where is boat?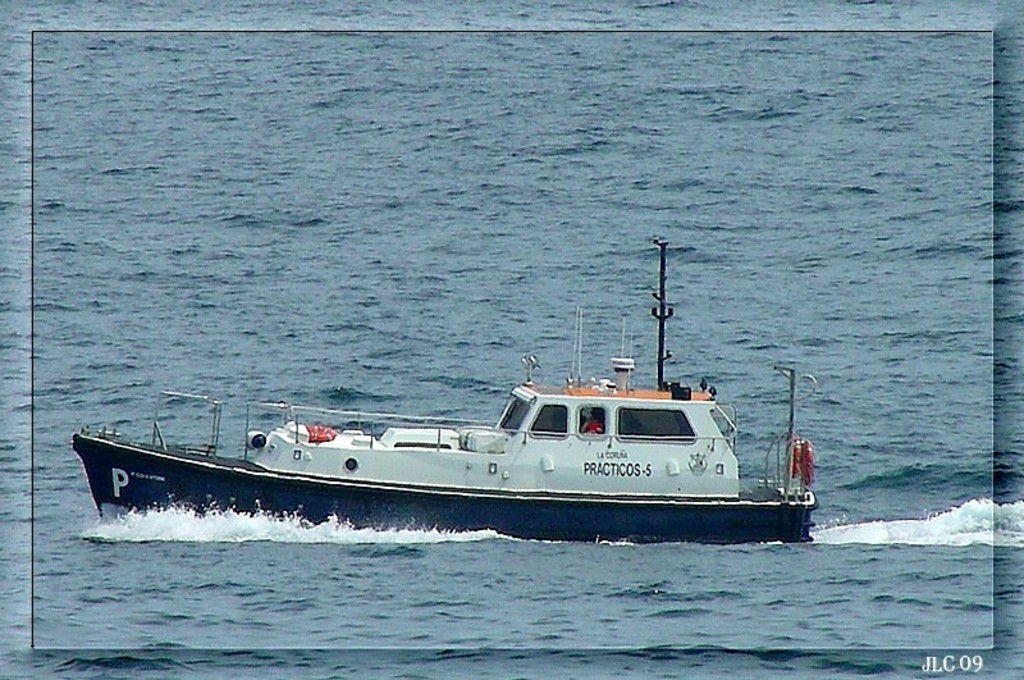
<bbox>86, 338, 899, 543</bbox>.
